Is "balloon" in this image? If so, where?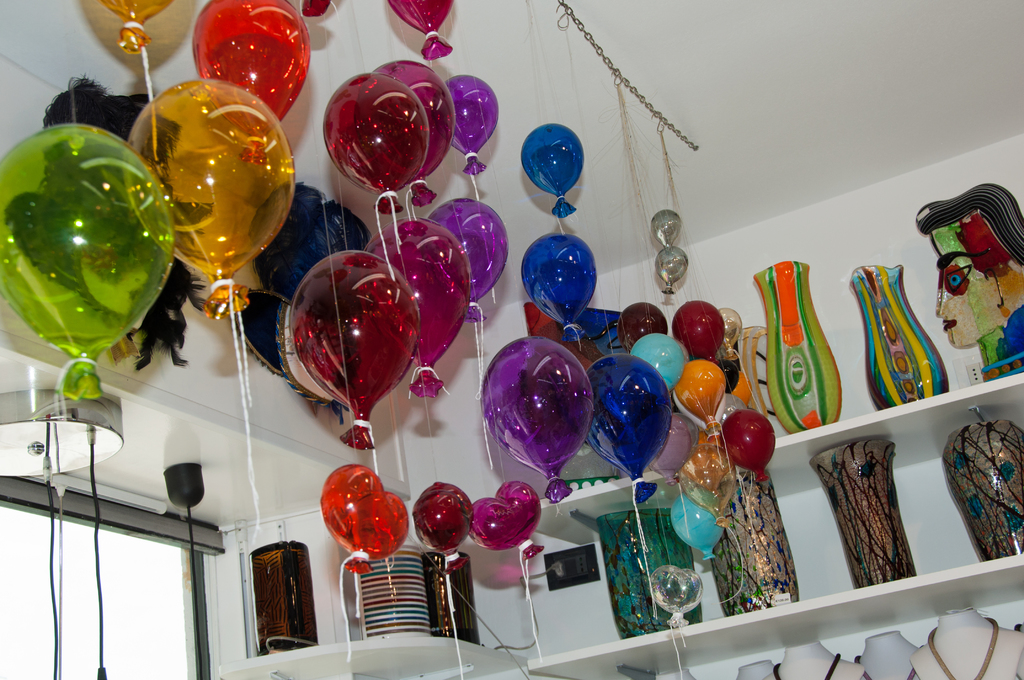
Yes, at Rect(406, 482, 474, 572).
